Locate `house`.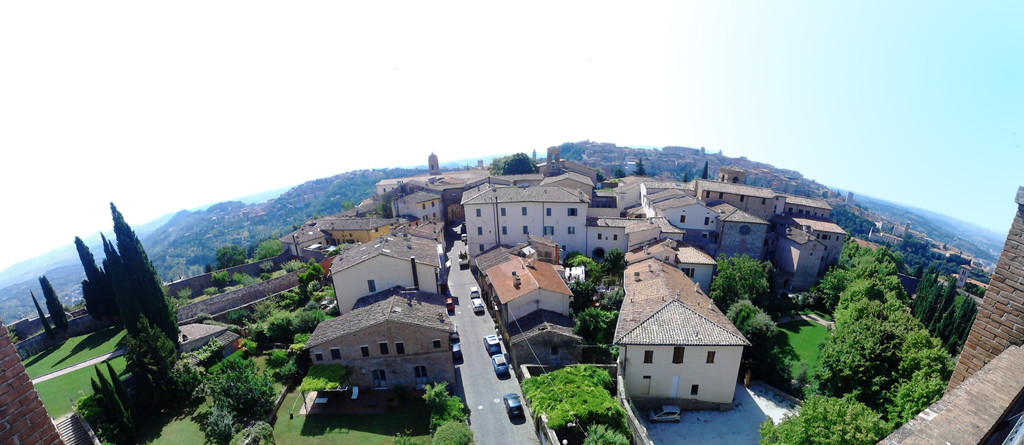
Bounding box: (476, 253, 566, 322).
